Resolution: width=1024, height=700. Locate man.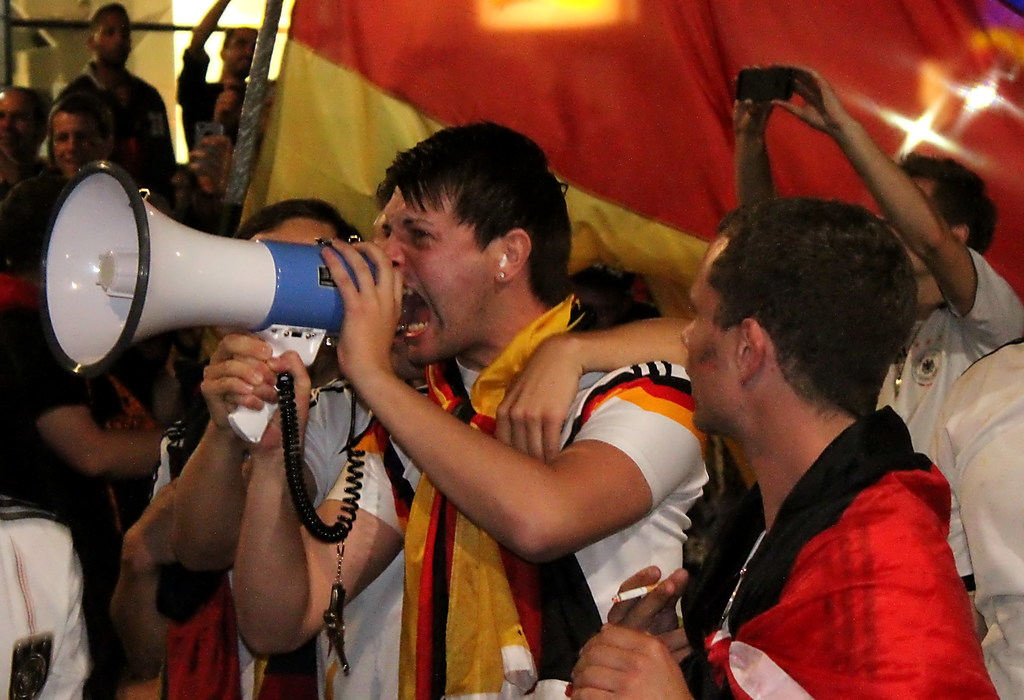
x1=175, y1=0, x2=260, y2=146.
